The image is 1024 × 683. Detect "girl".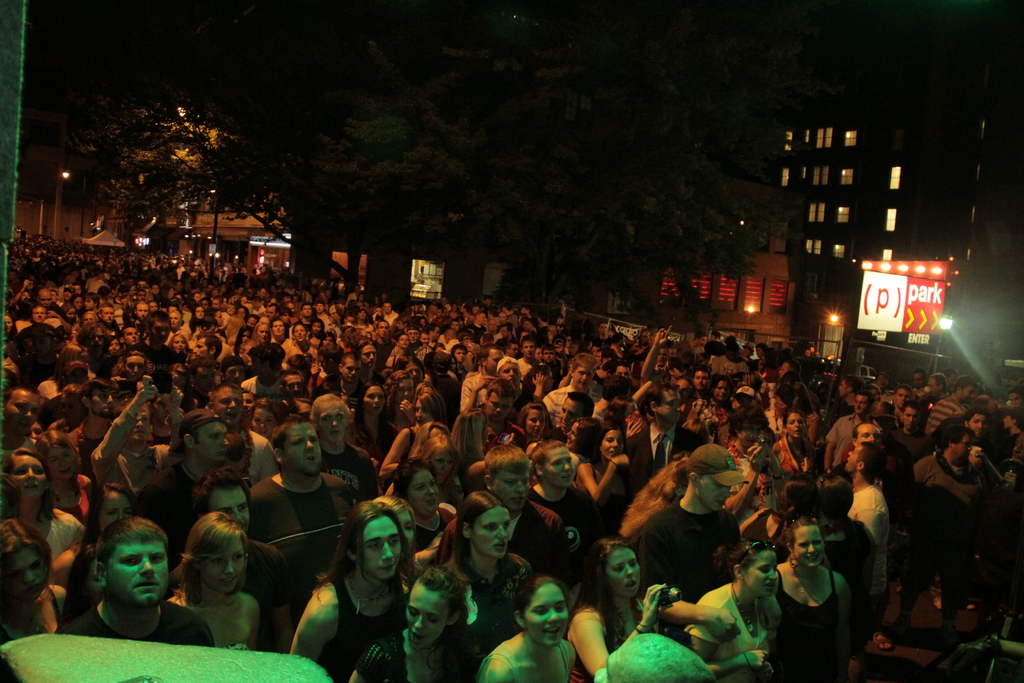
Detection: (left=168, top=509, right=261, bottom=650).
